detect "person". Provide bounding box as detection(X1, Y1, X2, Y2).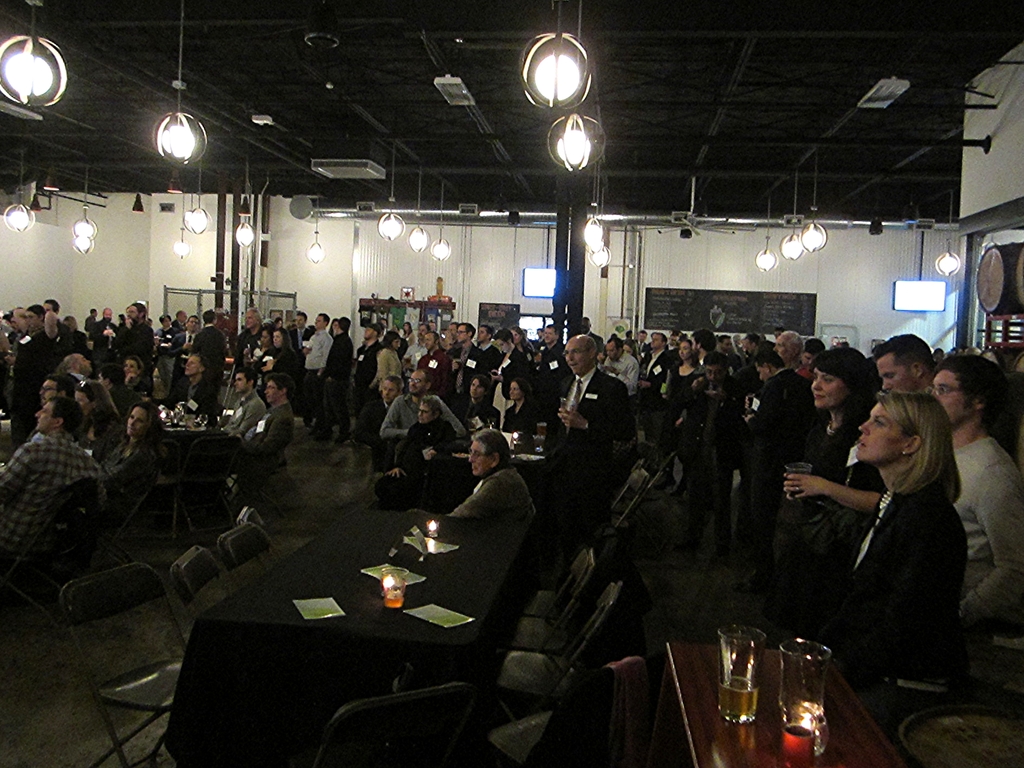
detection(748, 350, 812, 500).
